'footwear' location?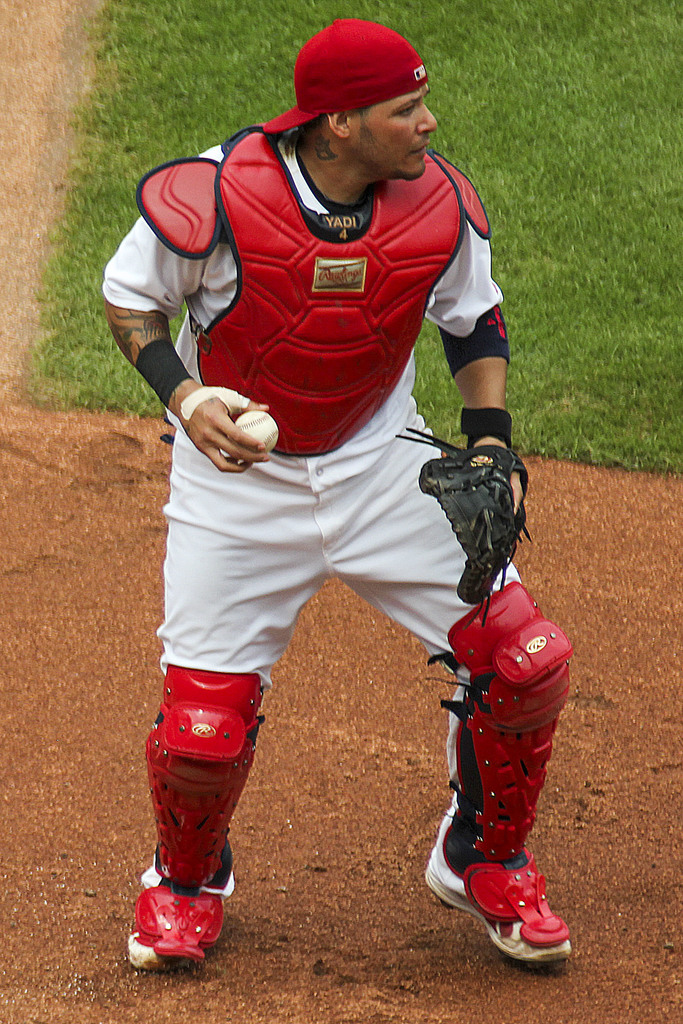
region(442, 851, 574, 973)
